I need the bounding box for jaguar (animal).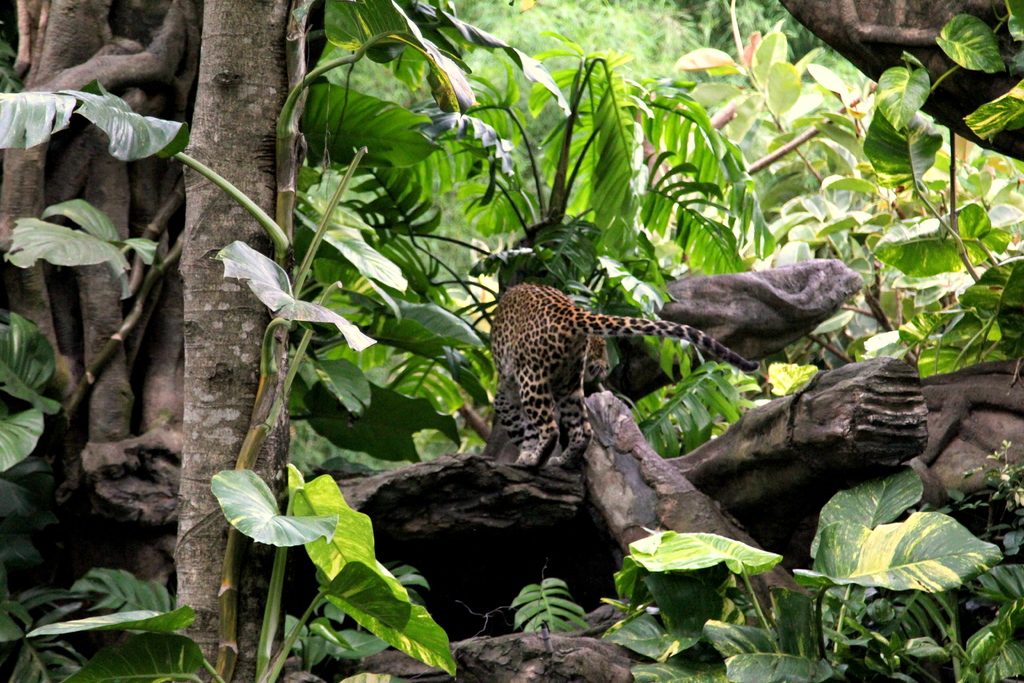
Here it is: <region>495, 283, 758, 466</region>.
